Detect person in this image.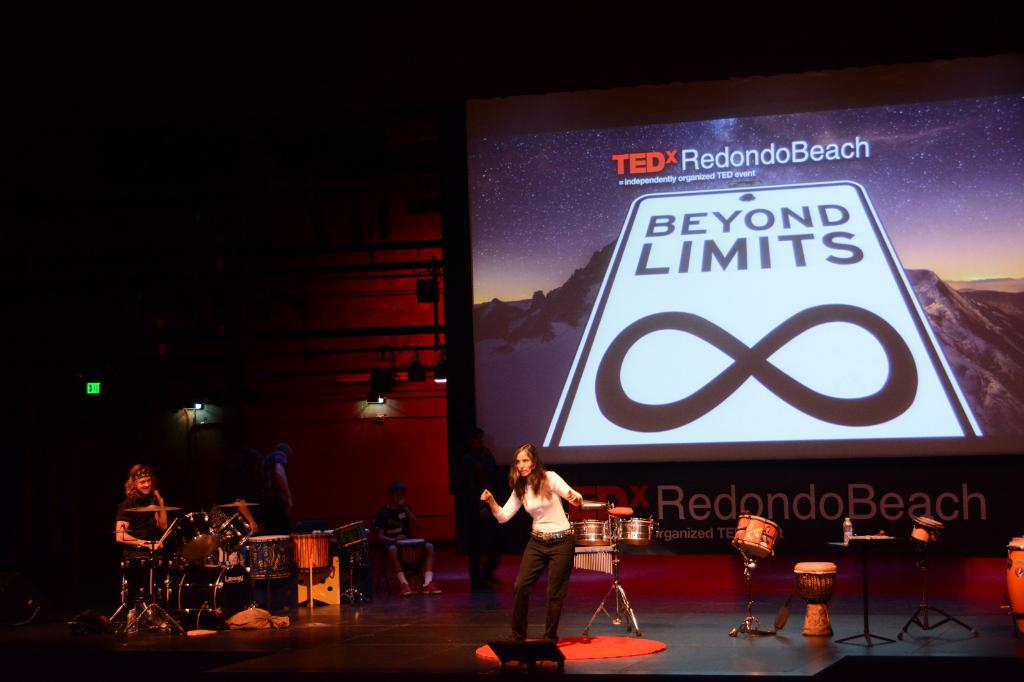
Detection: {"left": 113, "top": 461, "right": 192, "bottom": 608}.
